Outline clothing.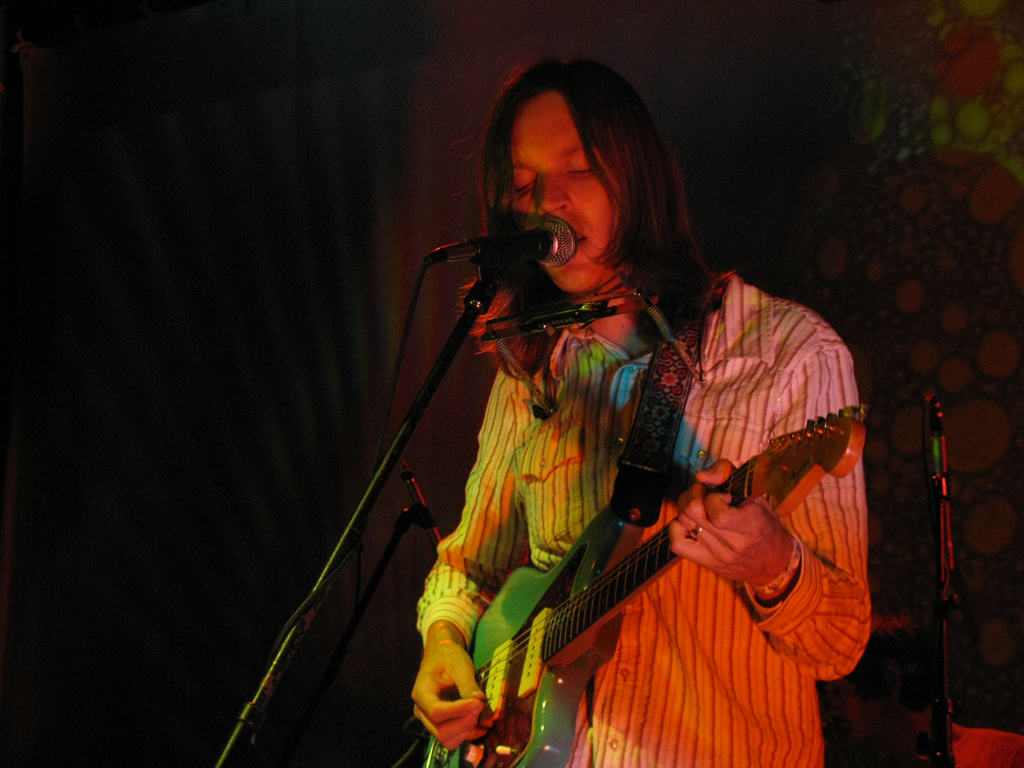
Outline: pyautogui.locateOnScreen(412, 274, 873, 767).
